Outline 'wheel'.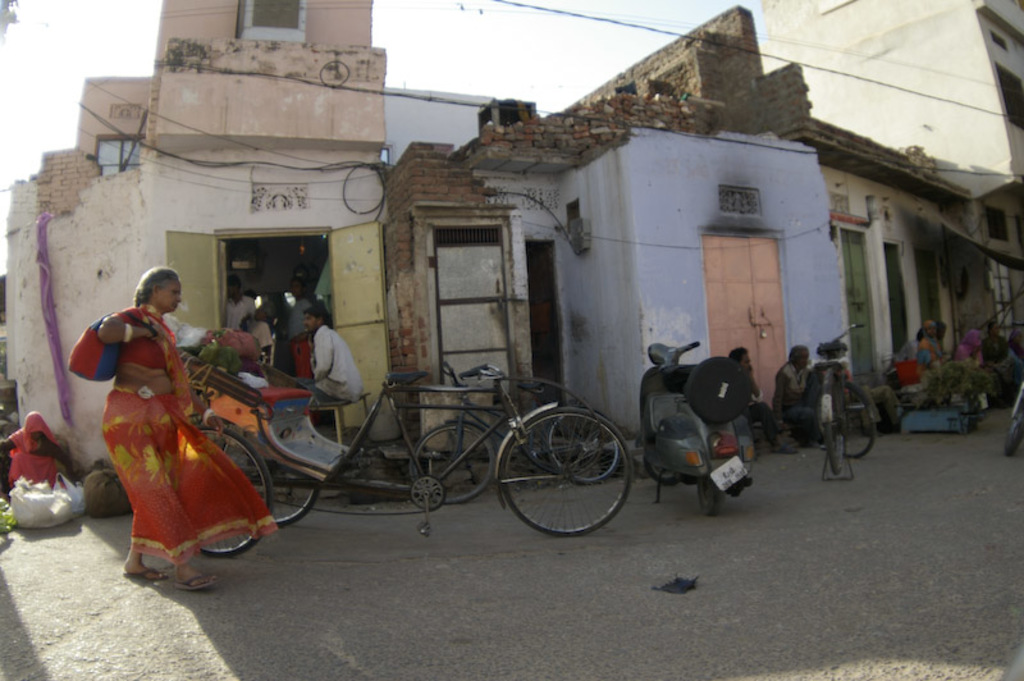
Outline: bbox=[191, 424, 273, 558].
